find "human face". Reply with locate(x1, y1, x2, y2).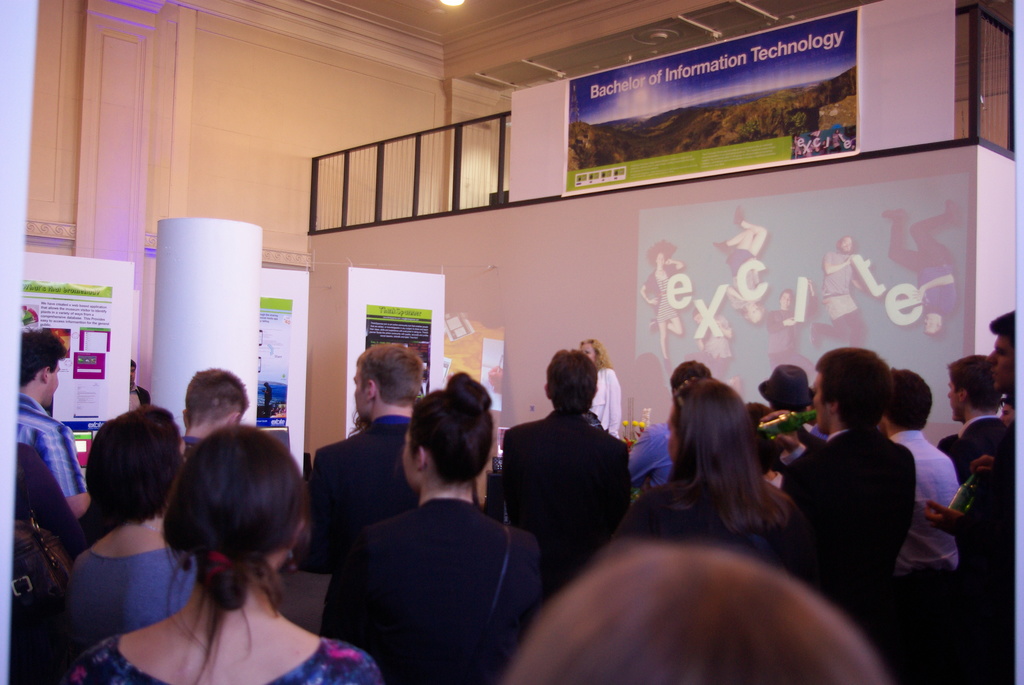
locate(83, 398, 186, 518).
